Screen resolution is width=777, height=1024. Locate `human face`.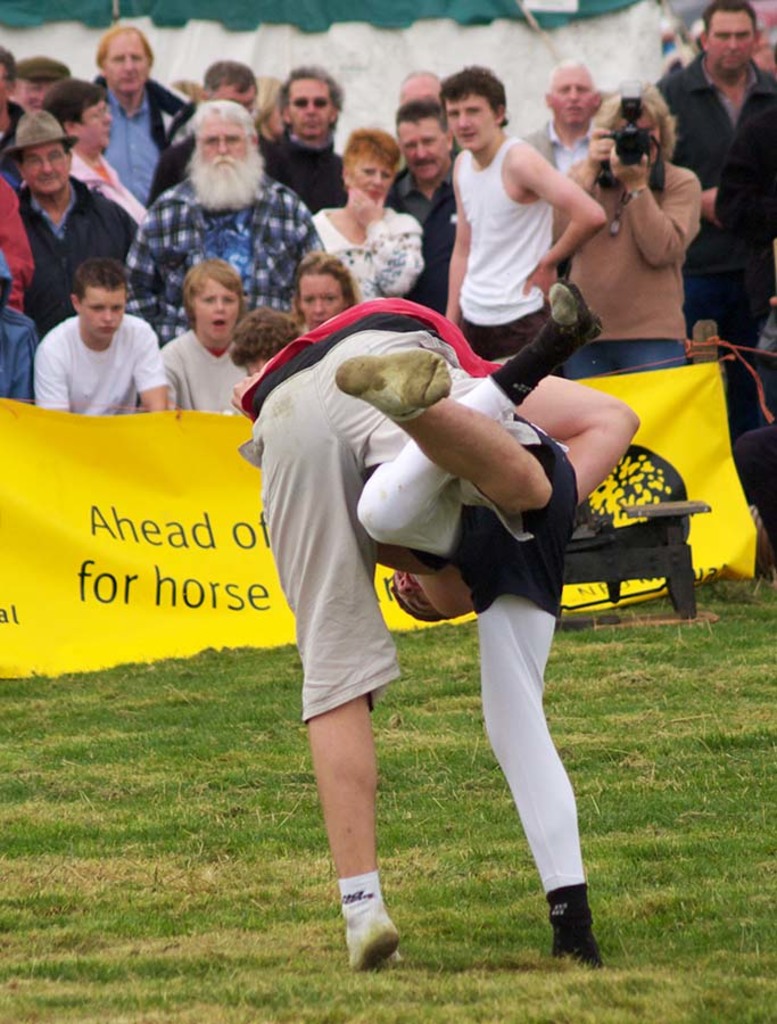
bbox(199, 119, 245, 170).
